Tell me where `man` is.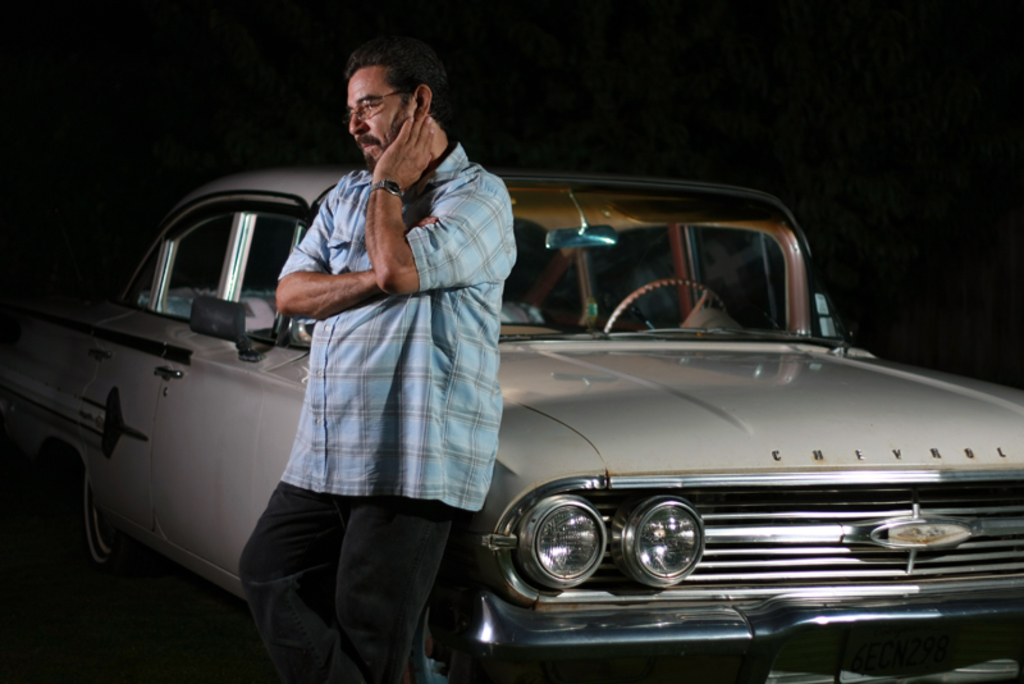
`man` is at [248, 27, 506, 640].
